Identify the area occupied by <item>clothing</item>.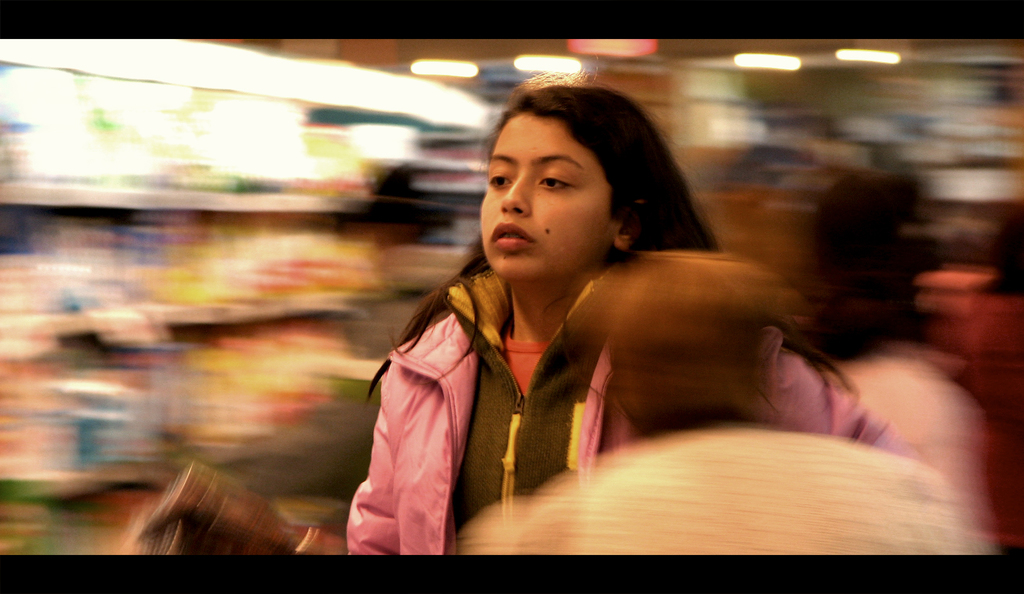
Area: select_region(462, 424, 995, 559).
